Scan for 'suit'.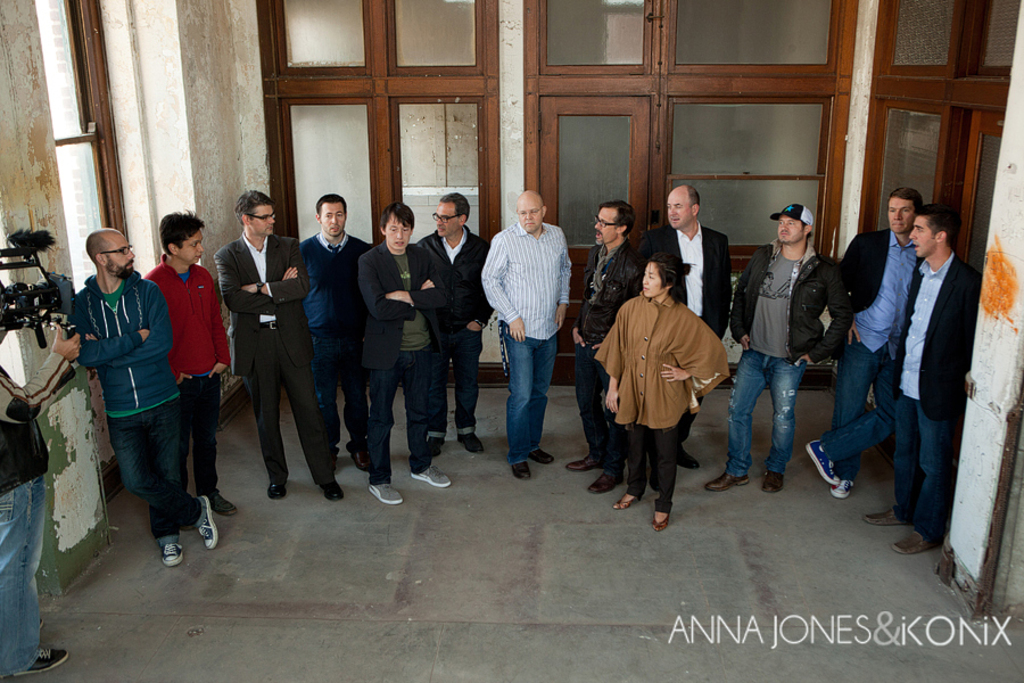
Scan result: (x1=642, y1=222, x2=734, y2=433).
